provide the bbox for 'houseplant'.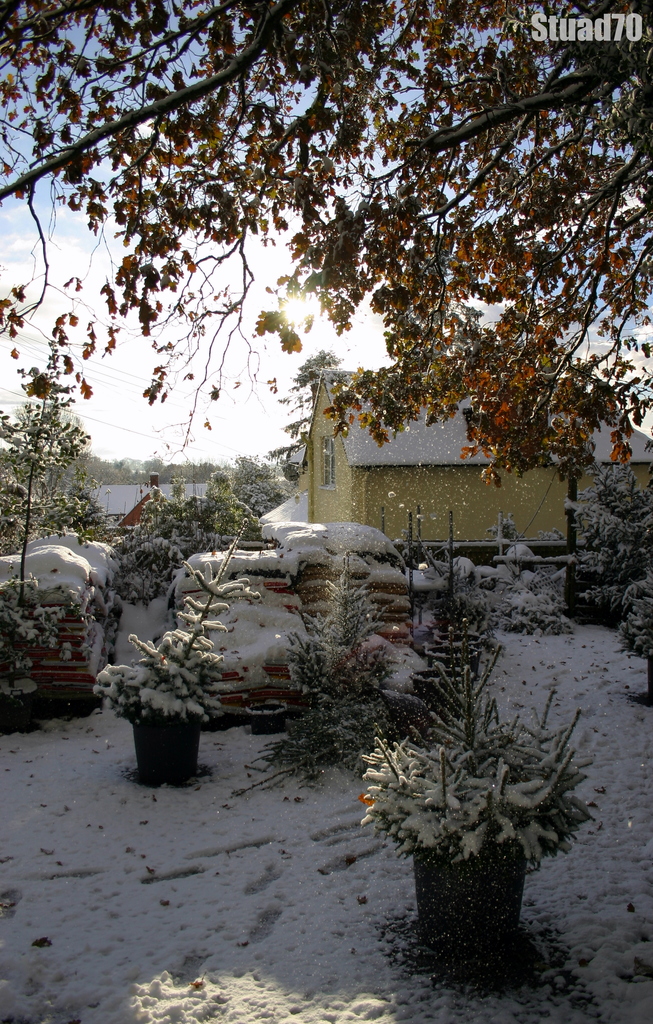
pyautogui.locateOnScreen(0, 454, 63, 735).
